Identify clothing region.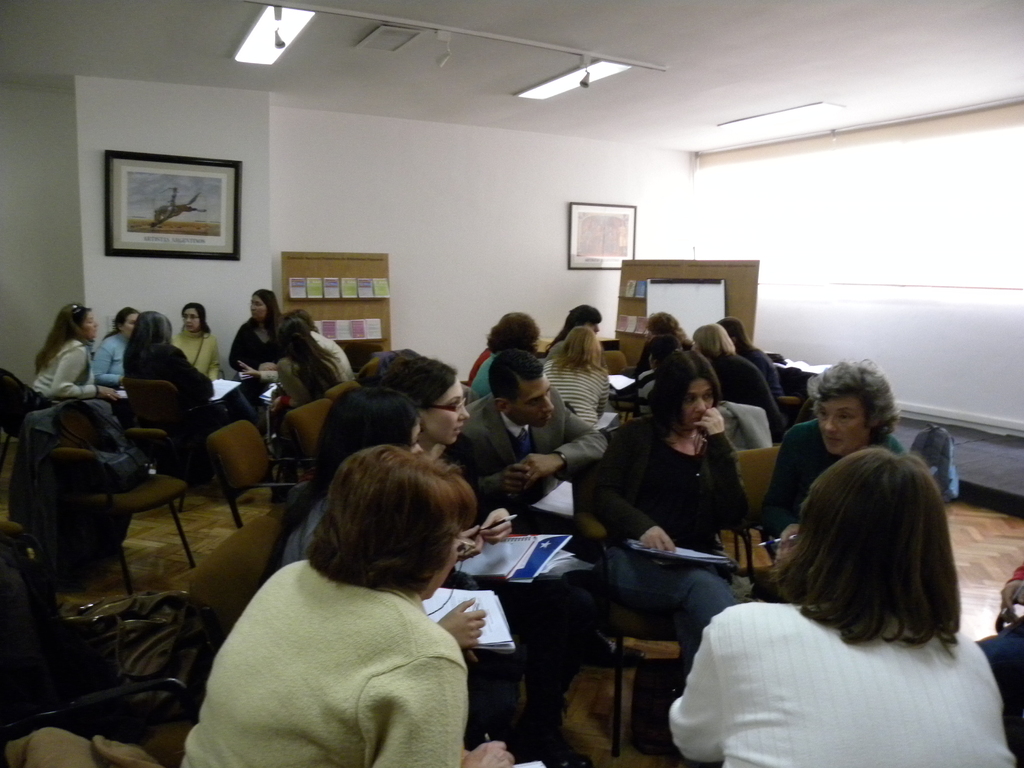
Region: <bbox>172, 330, 221, 380</bbox>.
